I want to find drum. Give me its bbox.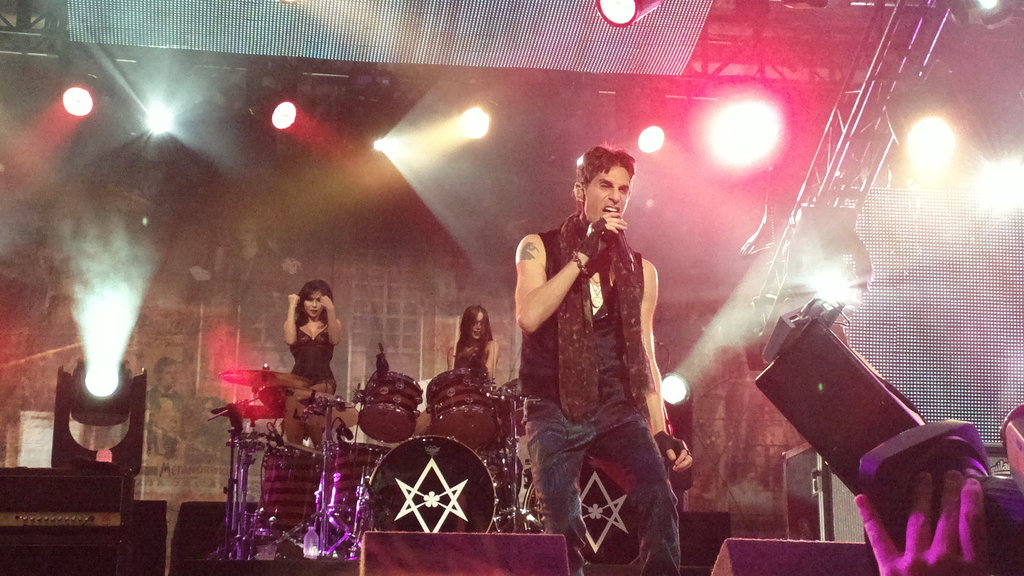
<box>520,449,641,566</box>.
